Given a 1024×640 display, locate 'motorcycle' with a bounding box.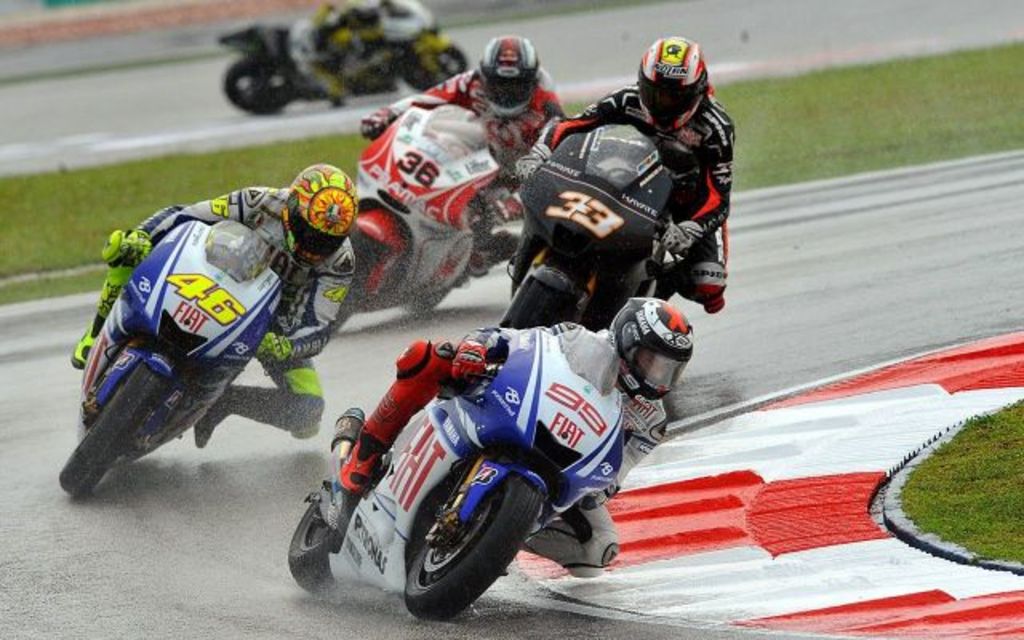
Located: x1=341, y1=102, x2=515, y2=317.
